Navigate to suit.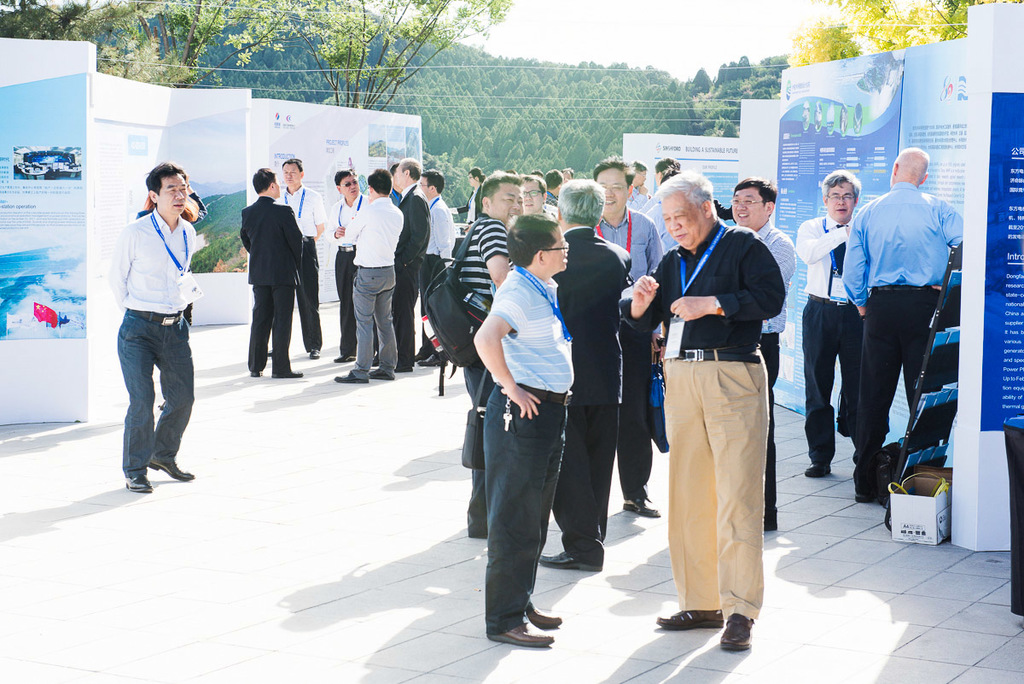
Navigation target: locate(241, 176, 326, 378).
